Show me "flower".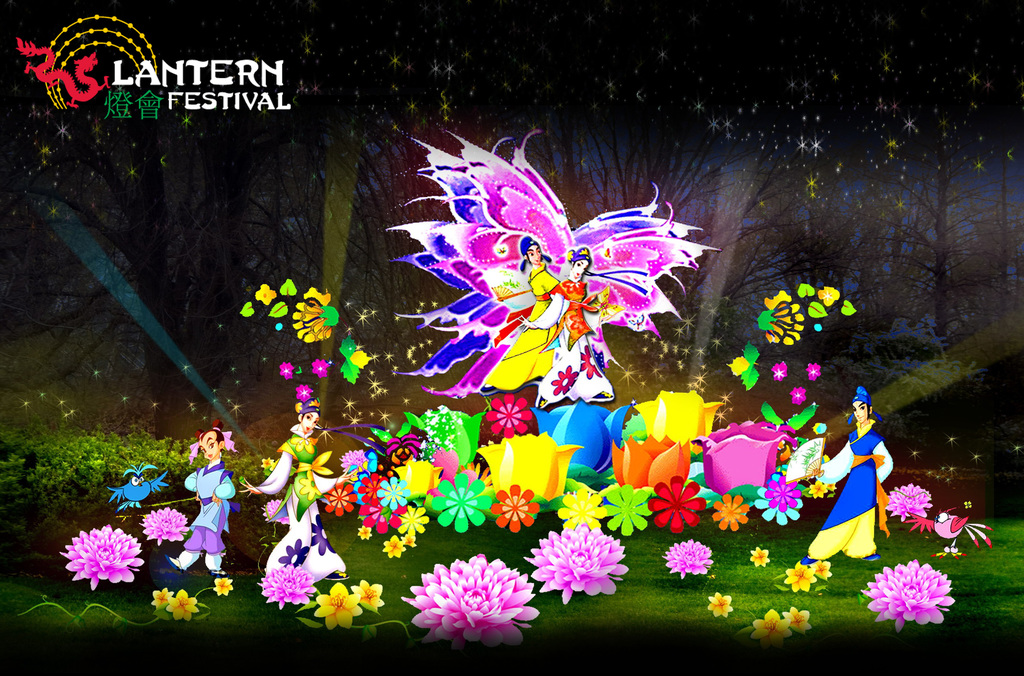
"flower" is here: bbox=[350, 579, 388, 609].
